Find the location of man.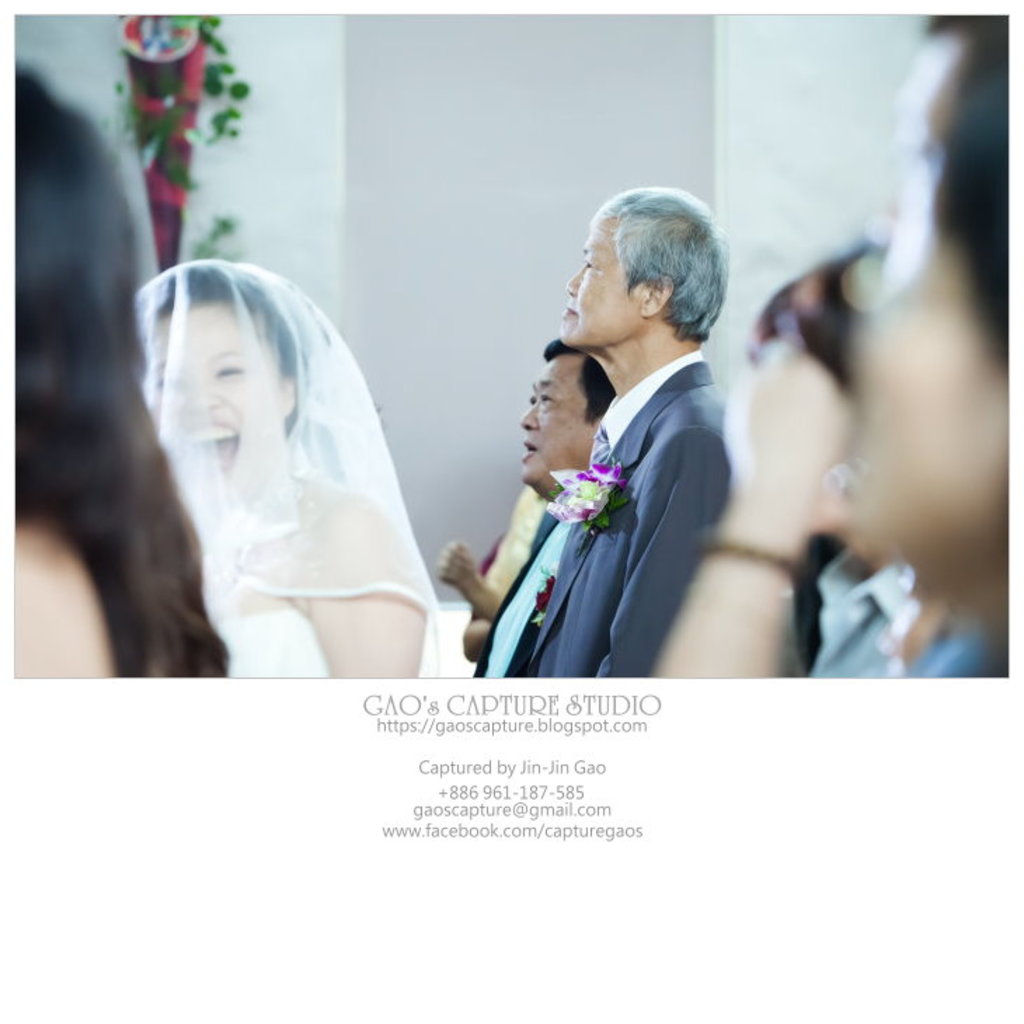
Location: [476, 335, 612, 676].
